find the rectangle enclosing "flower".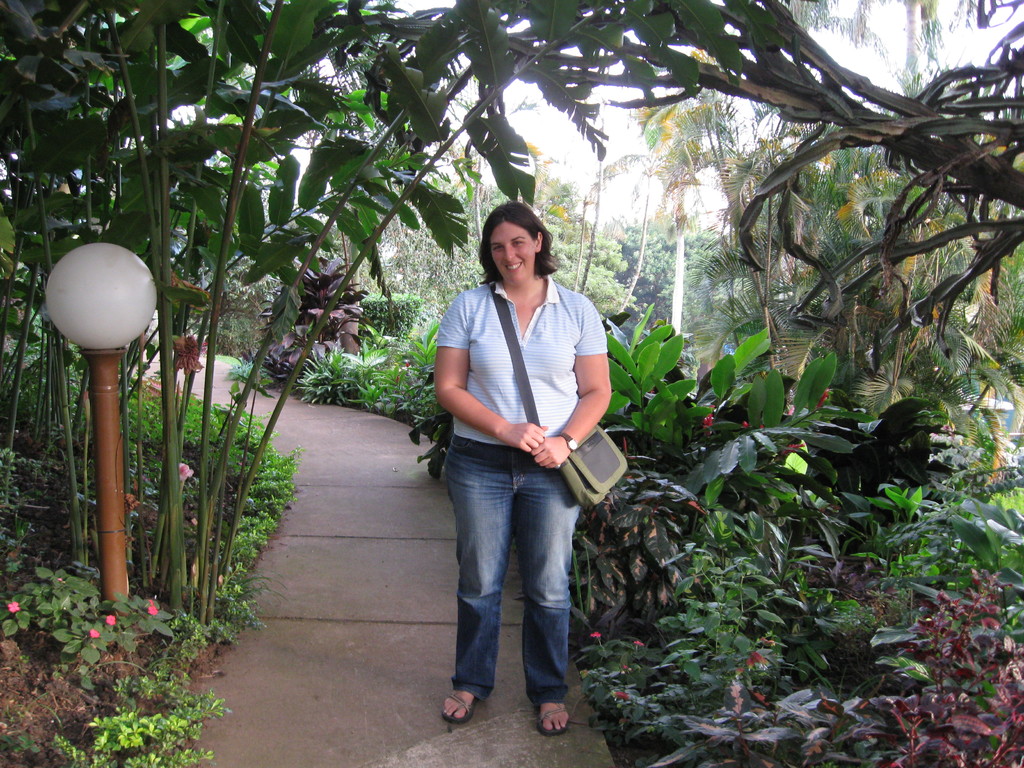
<bbox>742, 420, 748, 427</bbox>.
